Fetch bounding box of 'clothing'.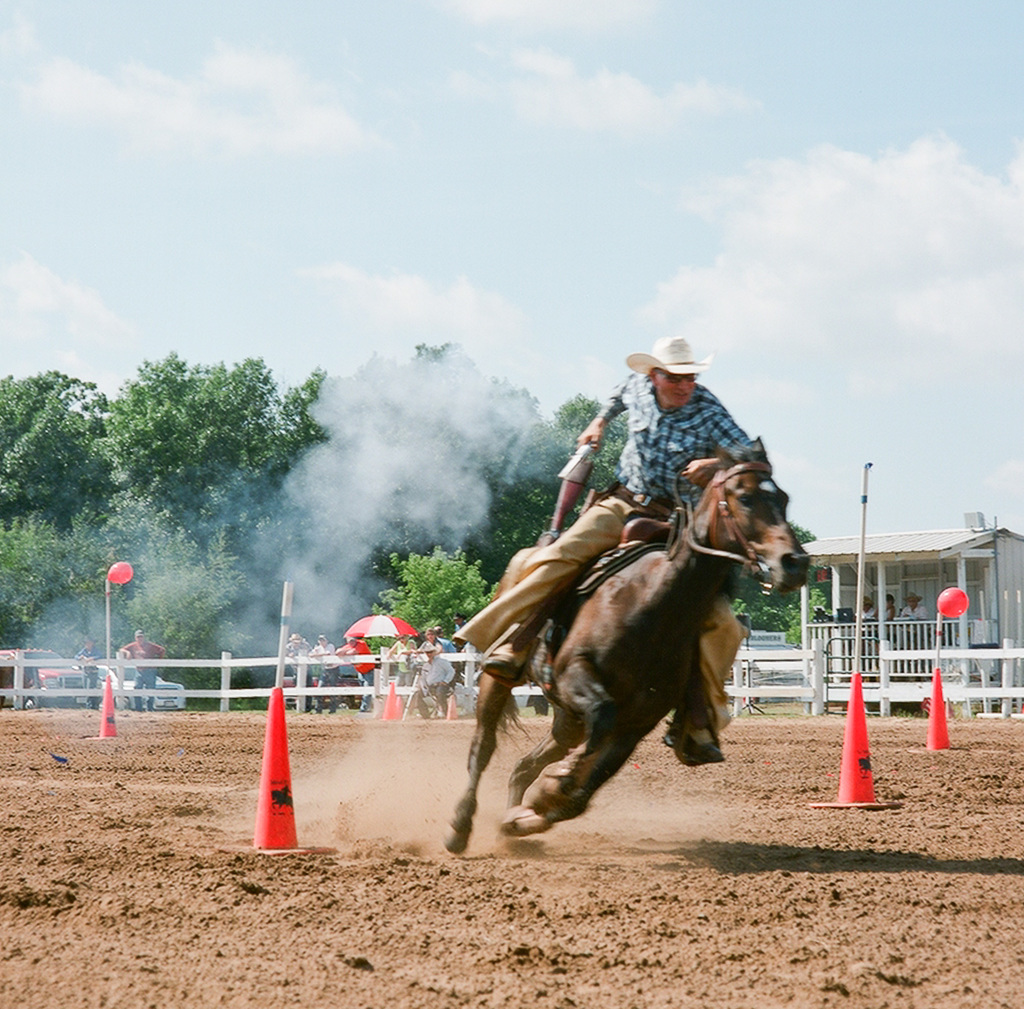
Bbox: l=415, t=640, r=455, b=659.
